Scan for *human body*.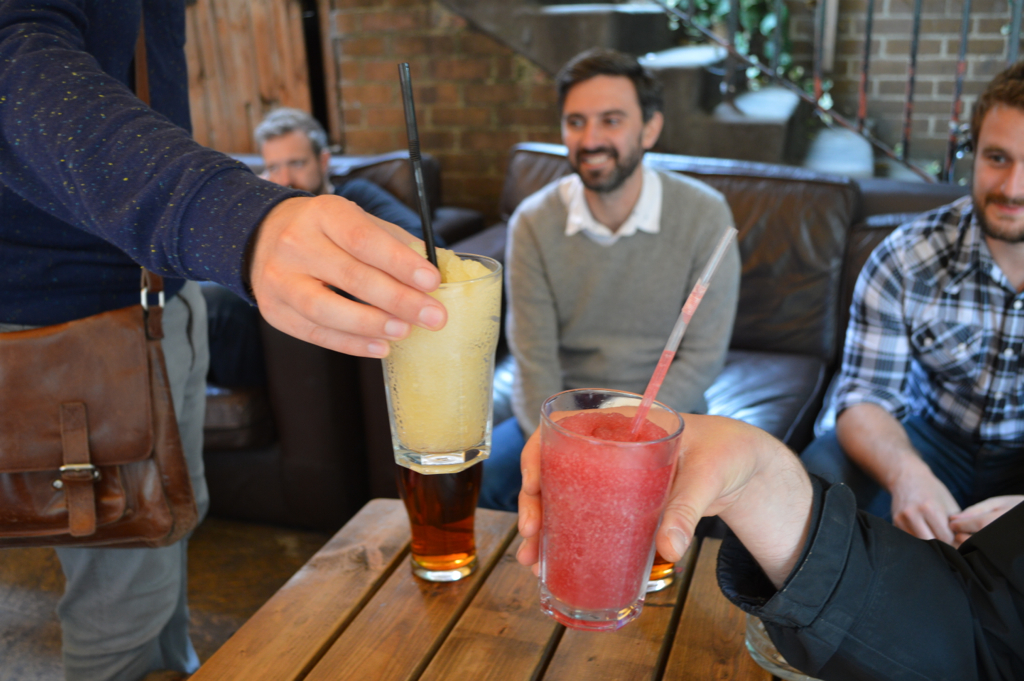
Scan result: locate(209, 181, 448, 386).
